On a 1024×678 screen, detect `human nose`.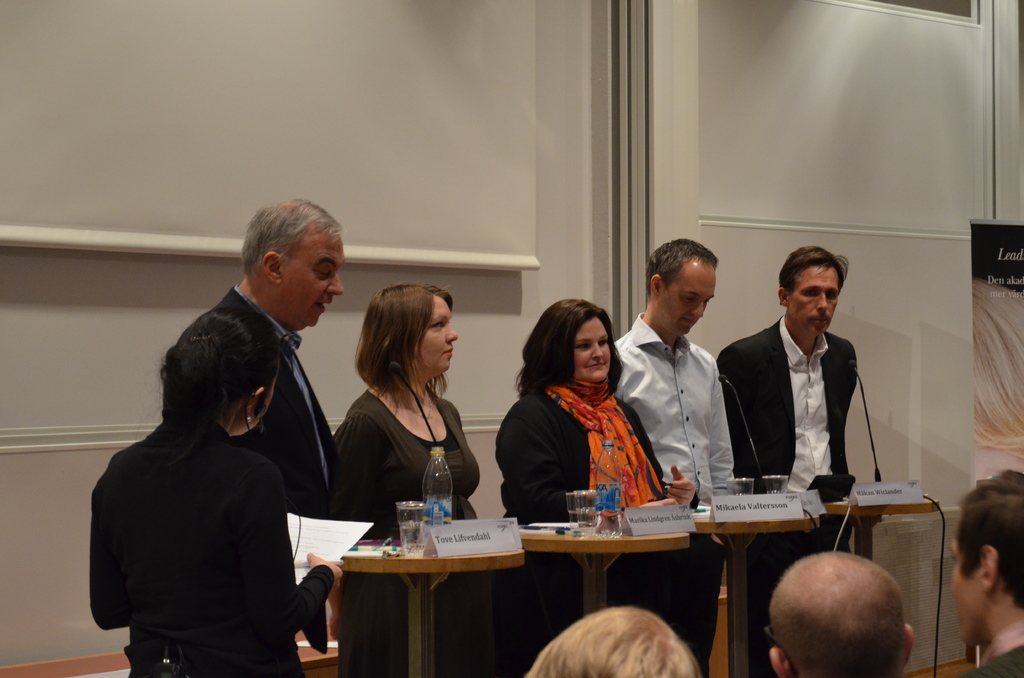
detection(687, 301, 703, 318).
